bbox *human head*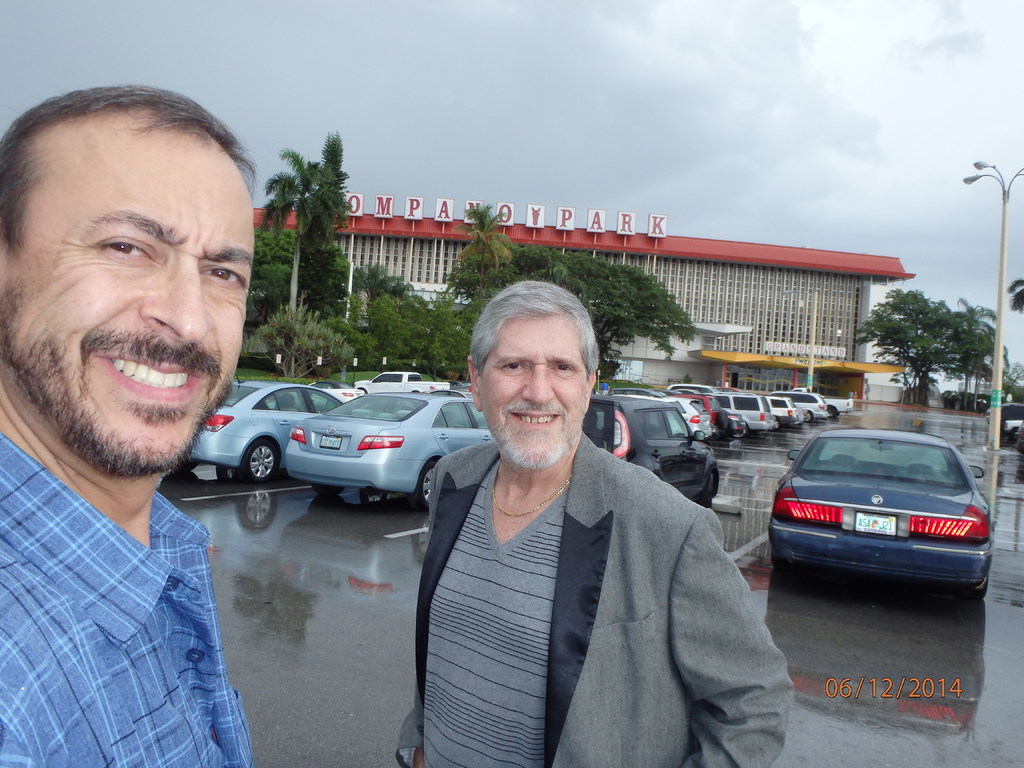
{"left": 0, "top": 92, "right": 253, "bottom": 472}
